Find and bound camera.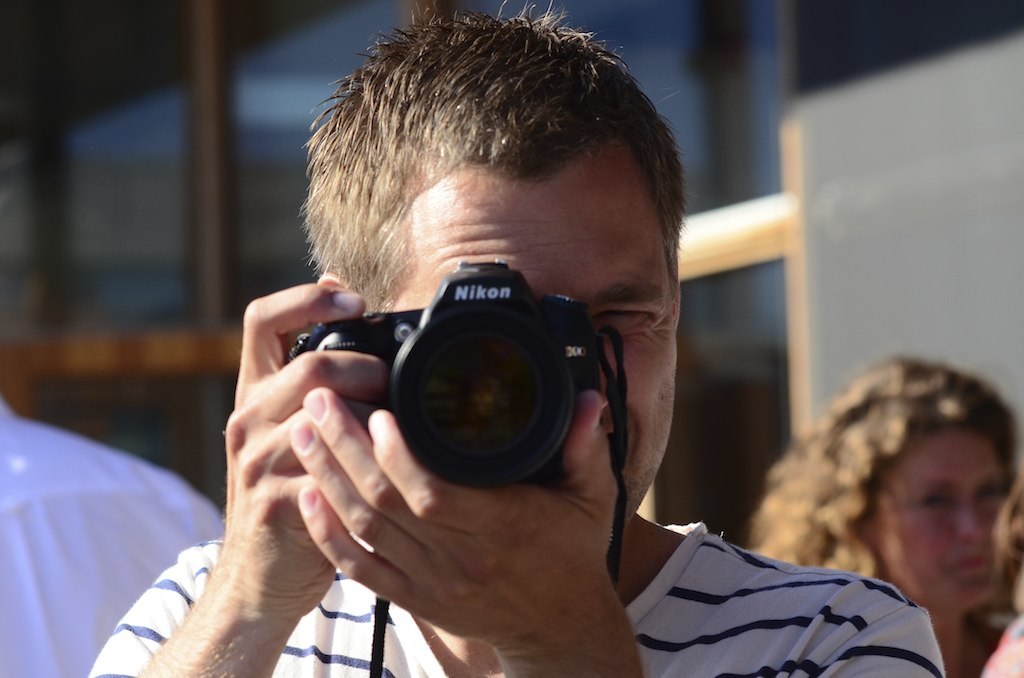
Bound: <region>242, 267, 610, 516</region>.
